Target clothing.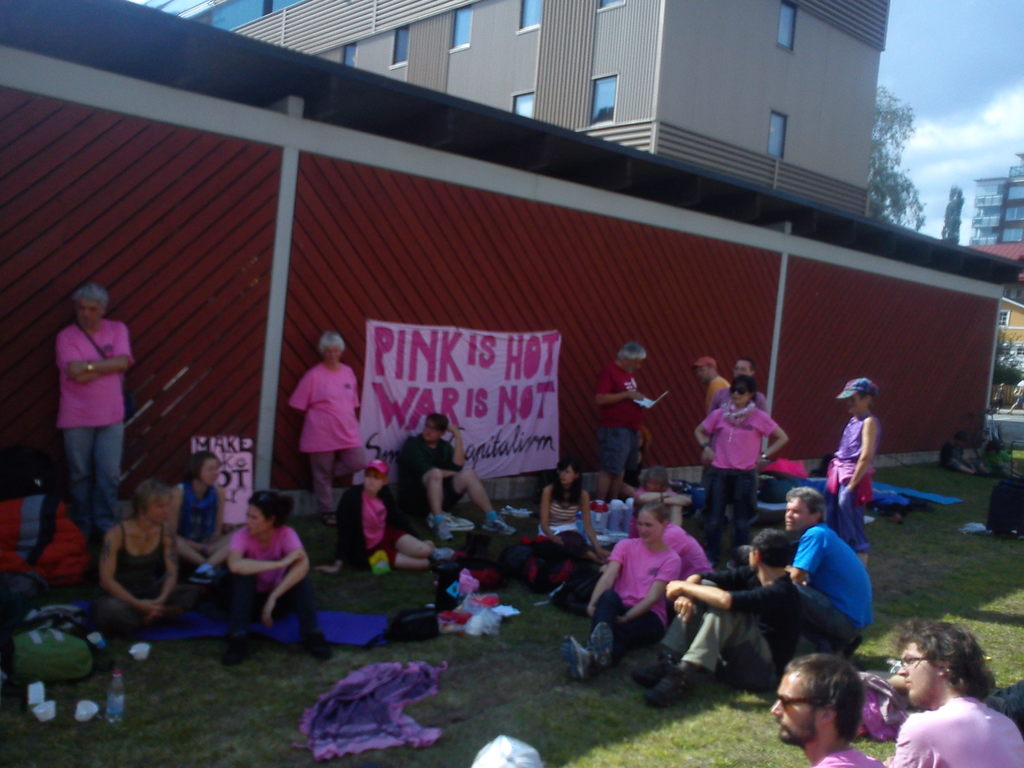
Target region: bbox=(173, 486, 221, 548).
